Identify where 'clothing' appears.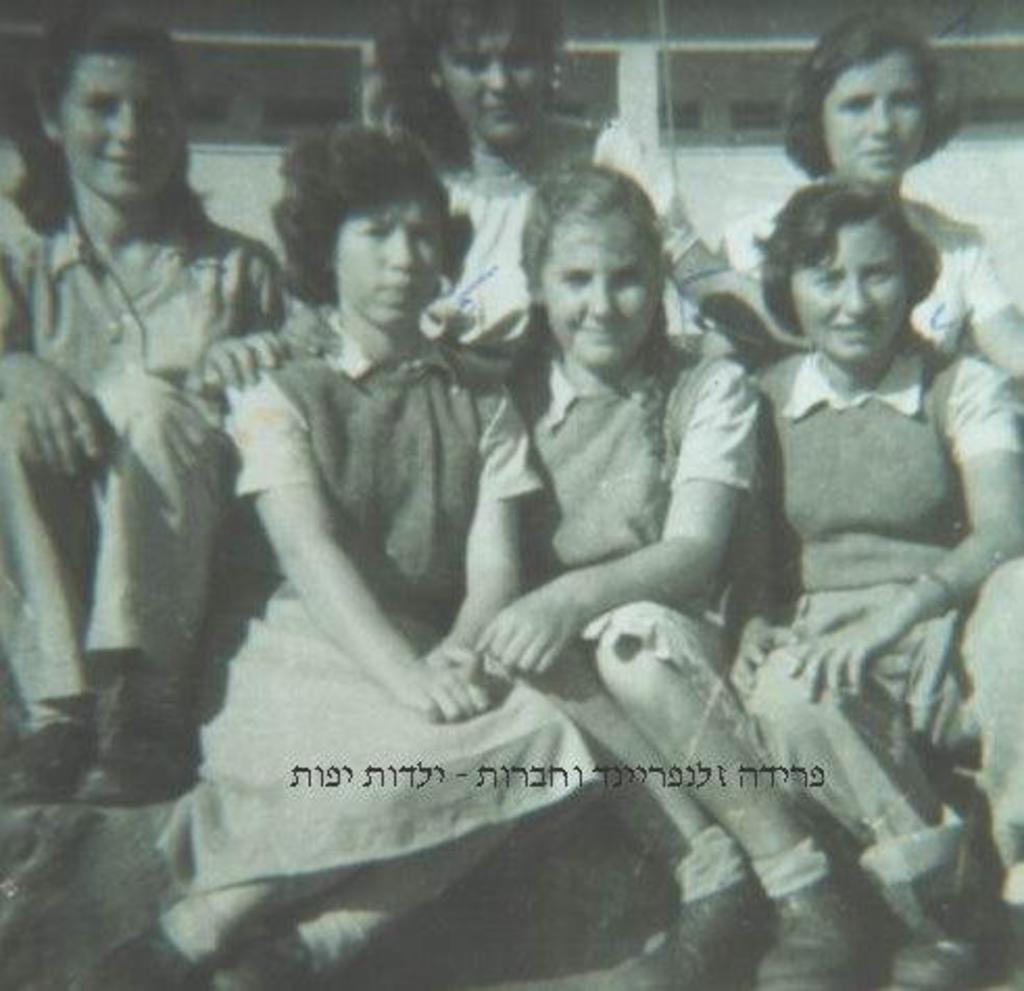
Appears at x1=476 y1=313 x2=780 y2=784.
